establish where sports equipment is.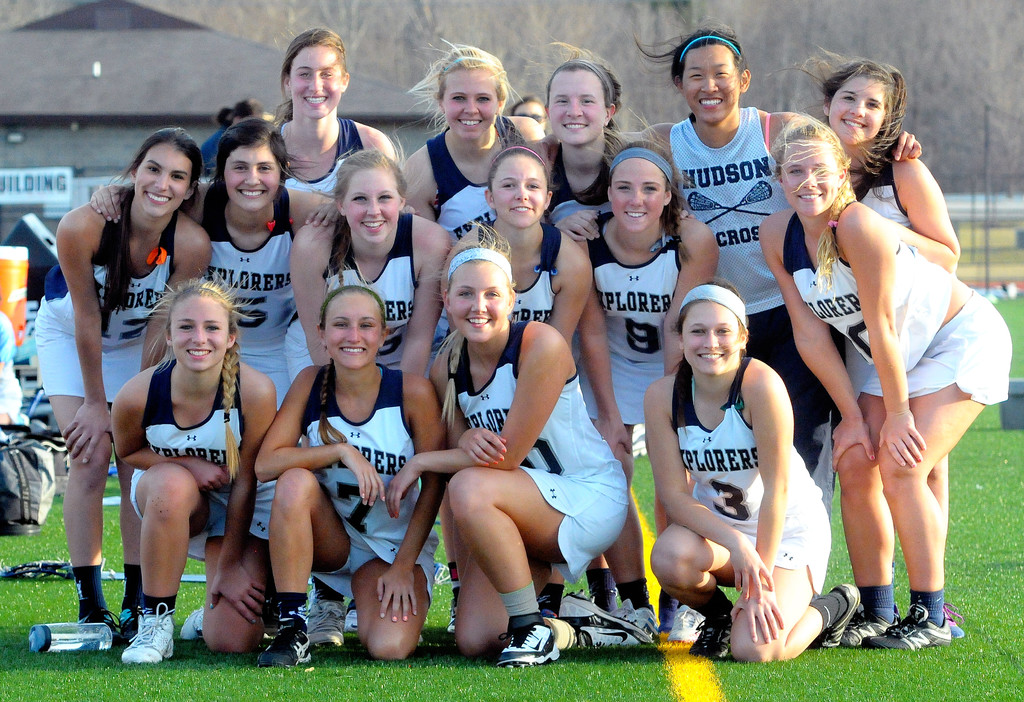
Established at <bbox>683, 606, 737, 664</bbox>.
